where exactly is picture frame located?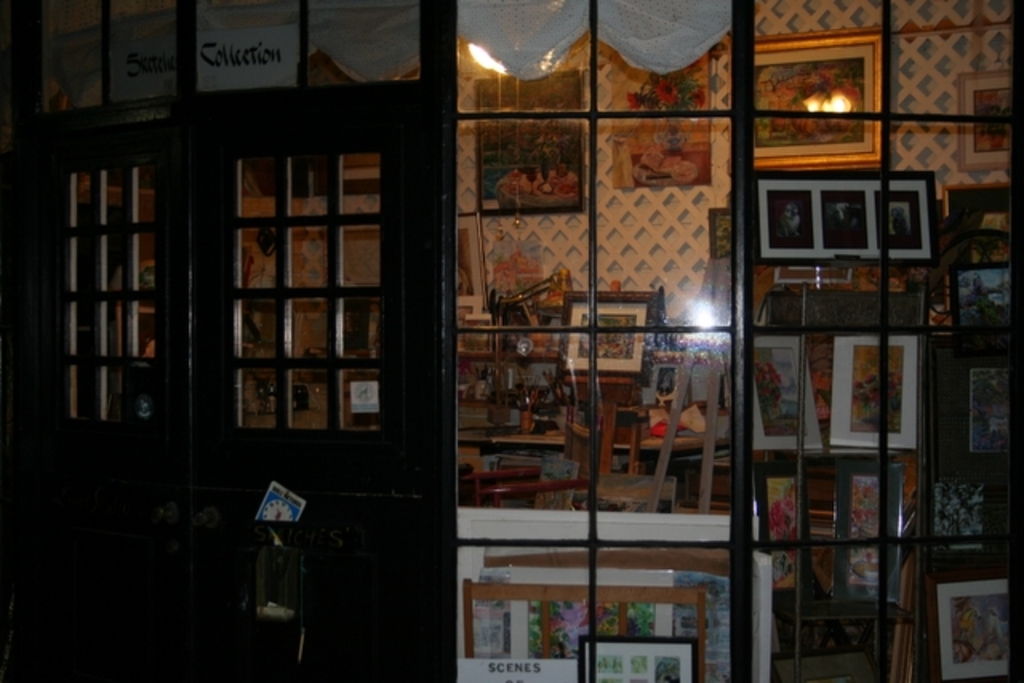
Its bounding box is bbox=[827, 336, 915, 451].
